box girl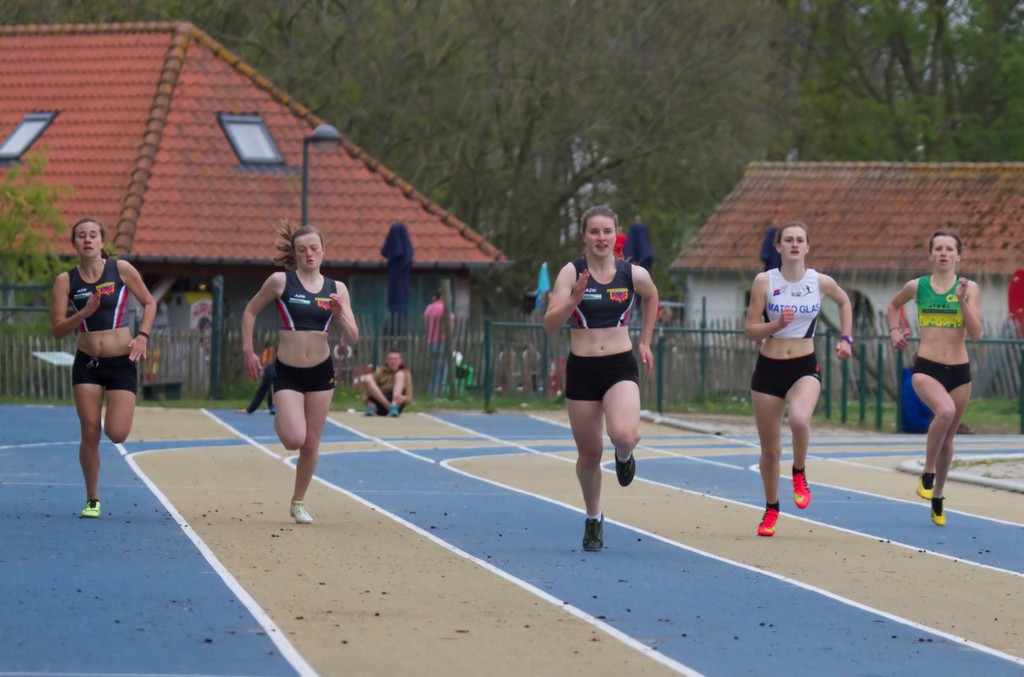
pyautogui.locateOnScreen(51, 216, 160, 516)
